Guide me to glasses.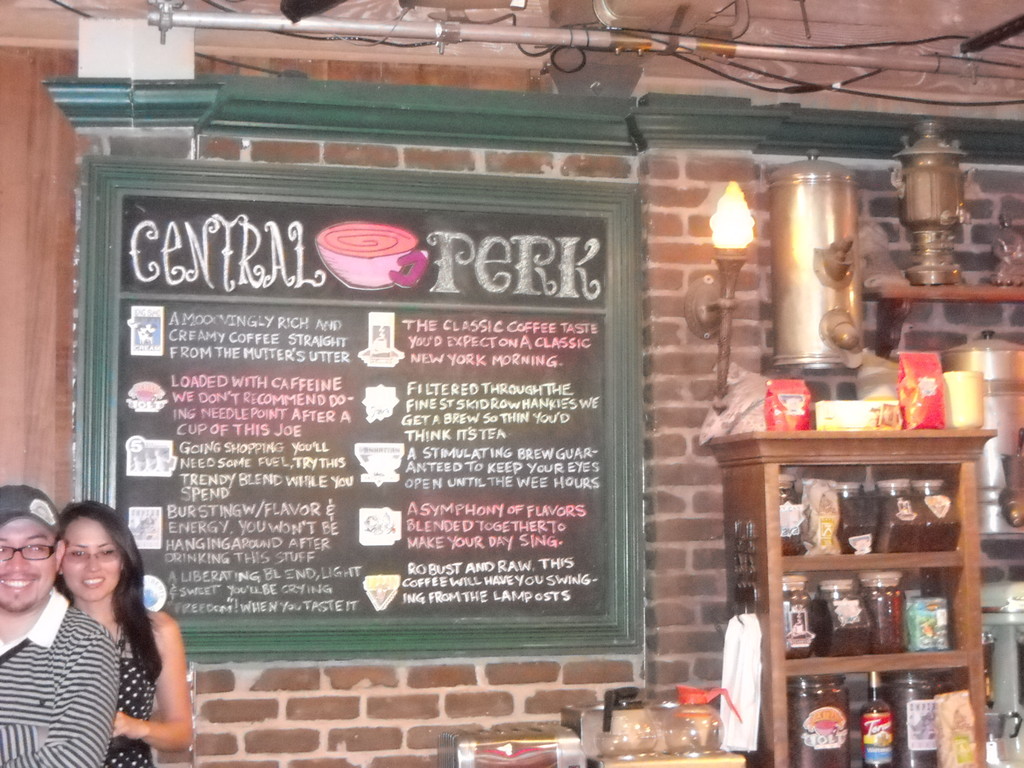
Guidance: {"left": 0, "top": 543, "right": 56, "bottom": 563}.
